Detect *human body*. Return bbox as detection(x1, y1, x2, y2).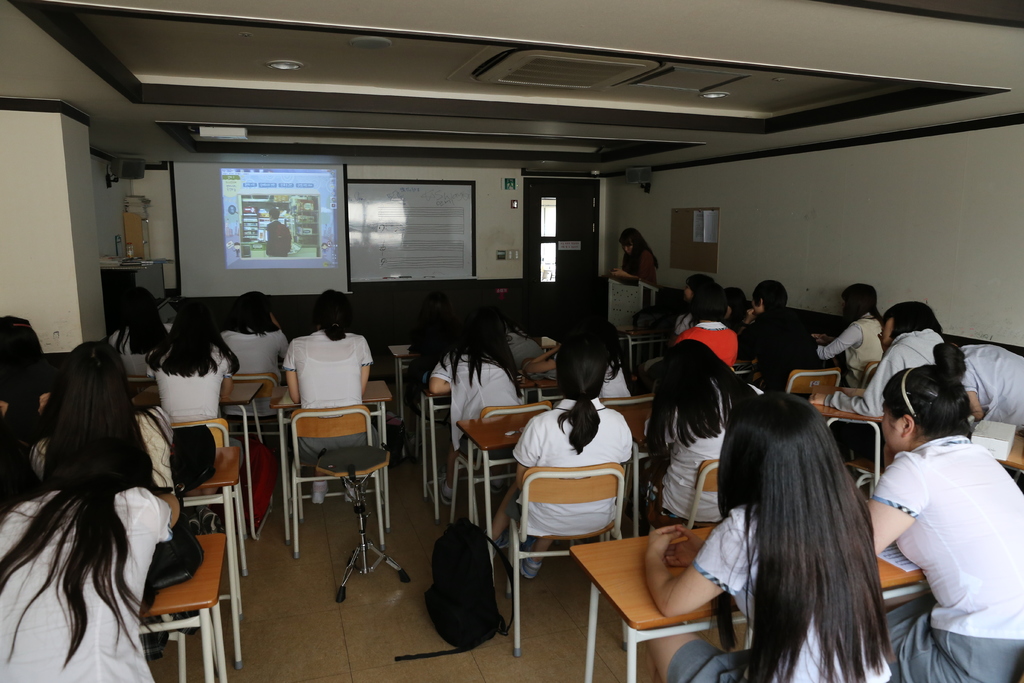
detection(265, 206, 291, 261).
